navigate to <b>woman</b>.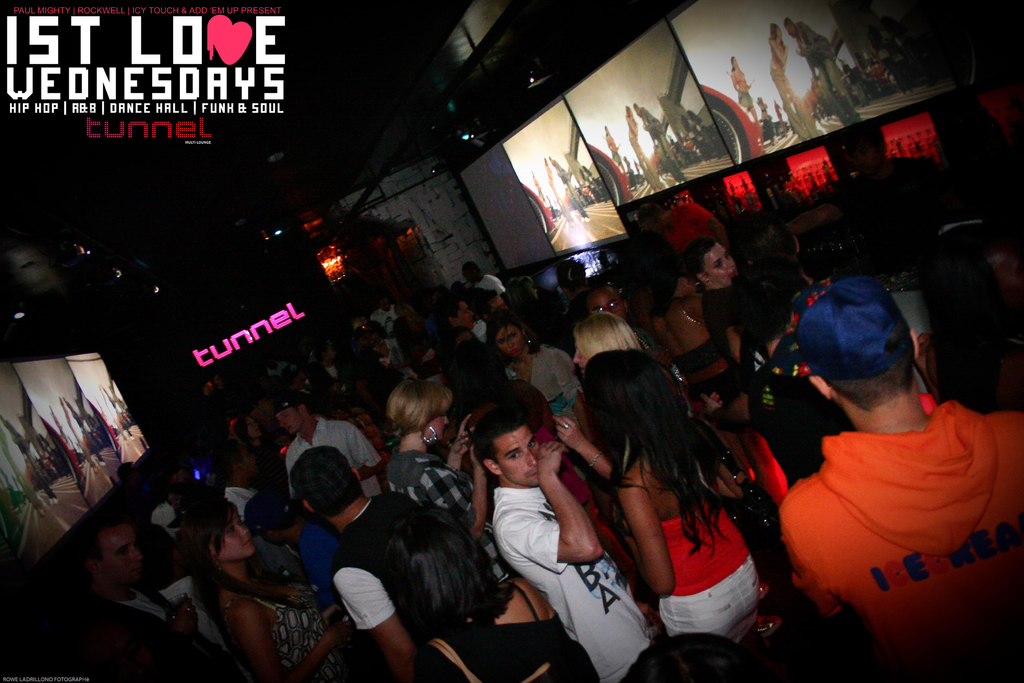
Navigation target: (195,486,358,682).
